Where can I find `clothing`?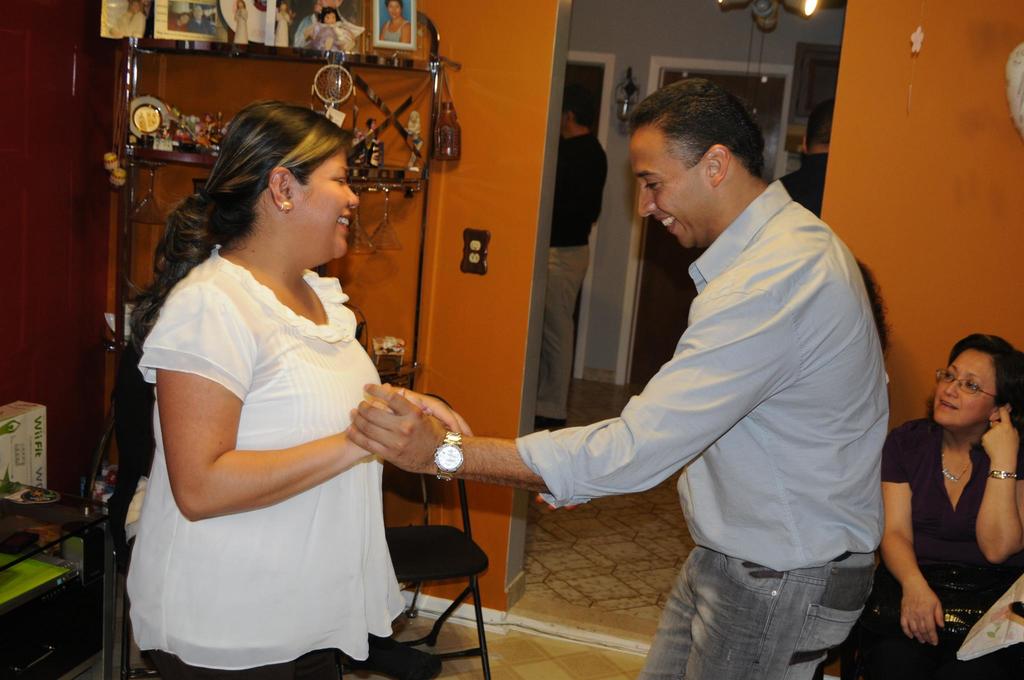
You can find it at locate(116, 239, 406, 679).
